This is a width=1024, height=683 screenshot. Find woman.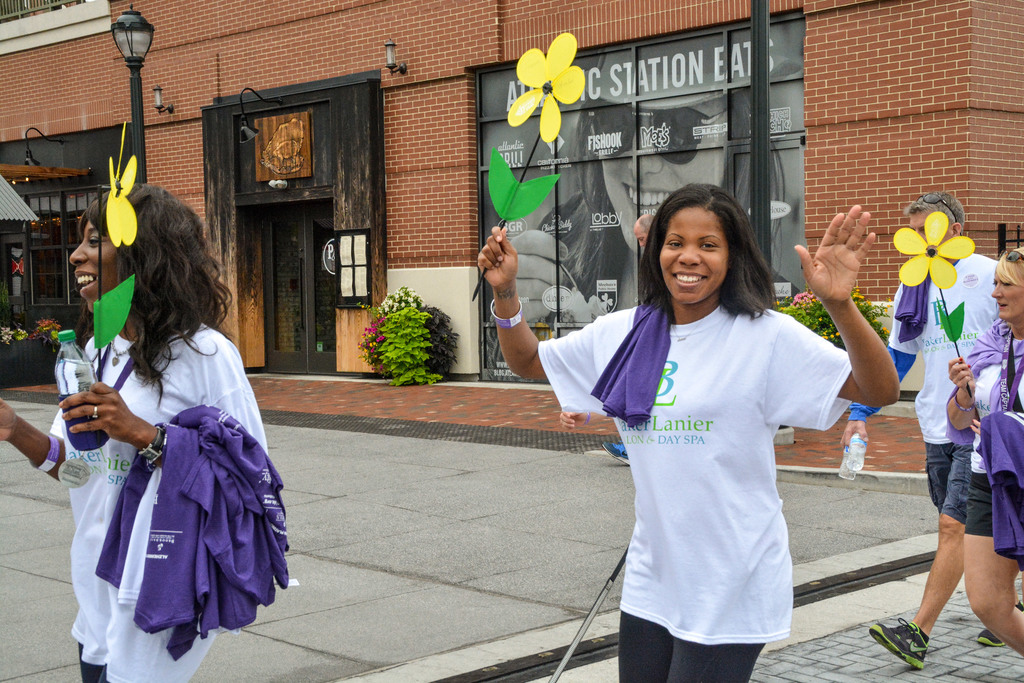
Bounding box: [x1=0, y1=174, x2=285, y2=682].
